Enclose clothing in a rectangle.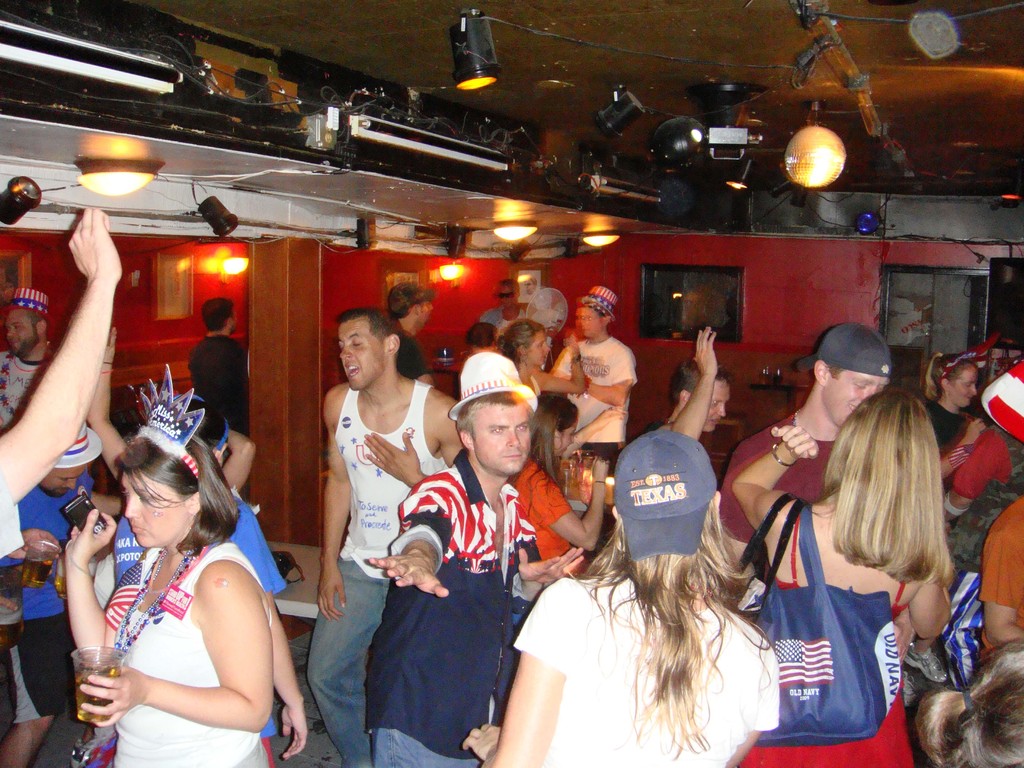
738/516/916/767.
